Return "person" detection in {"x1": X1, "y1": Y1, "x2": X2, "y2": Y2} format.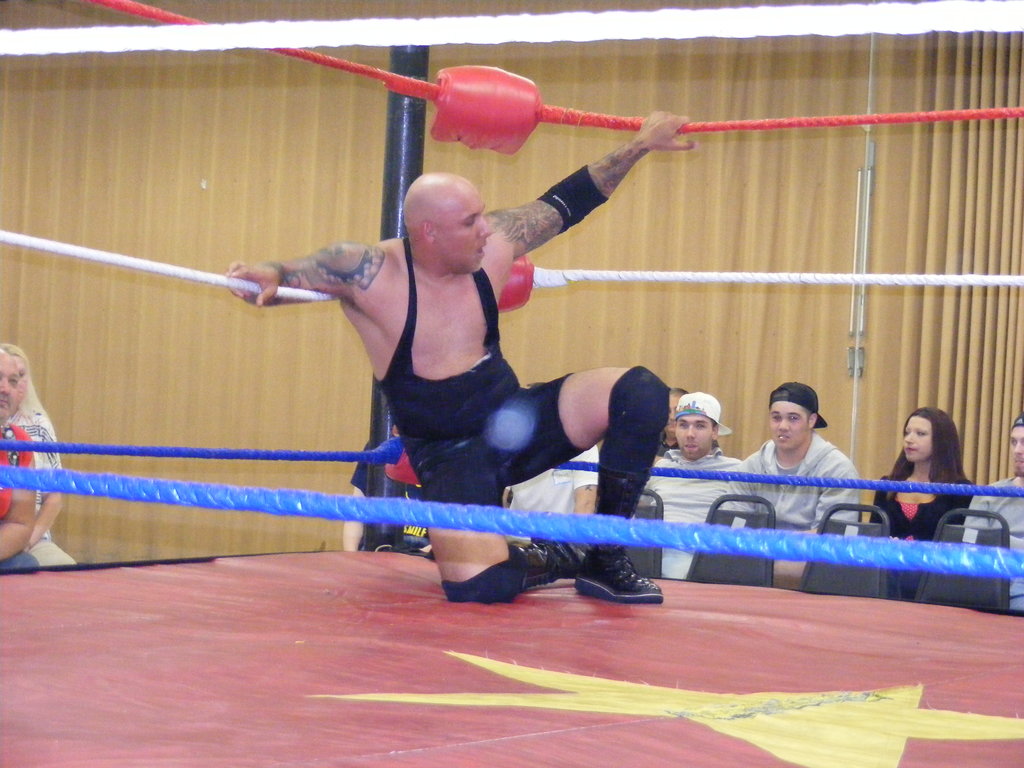
{"x1": 249, "y1": 113, "x2": 788, "y2": 611}.
